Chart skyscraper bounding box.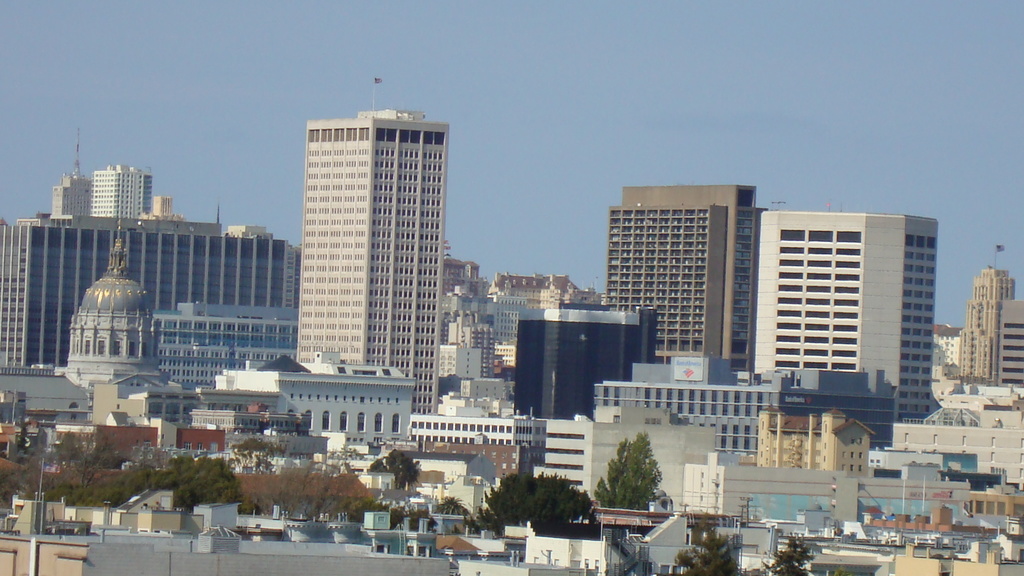
Charted: (x1=516, y1=309, x2=645, y2=423).
